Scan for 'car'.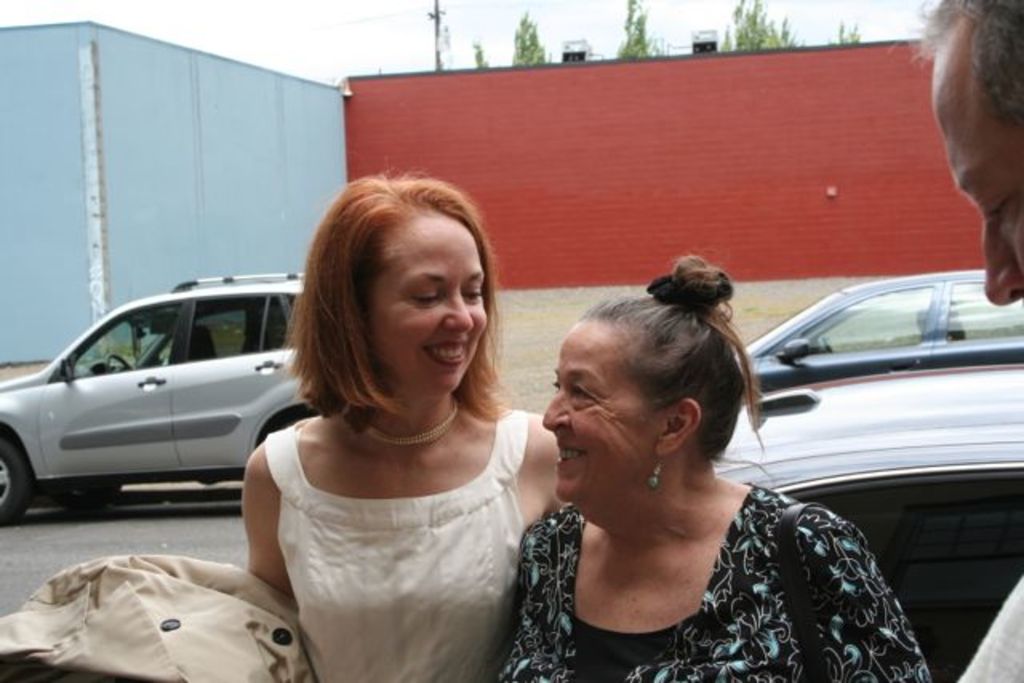
Scan result: box(709, 360, 1022, 681).
